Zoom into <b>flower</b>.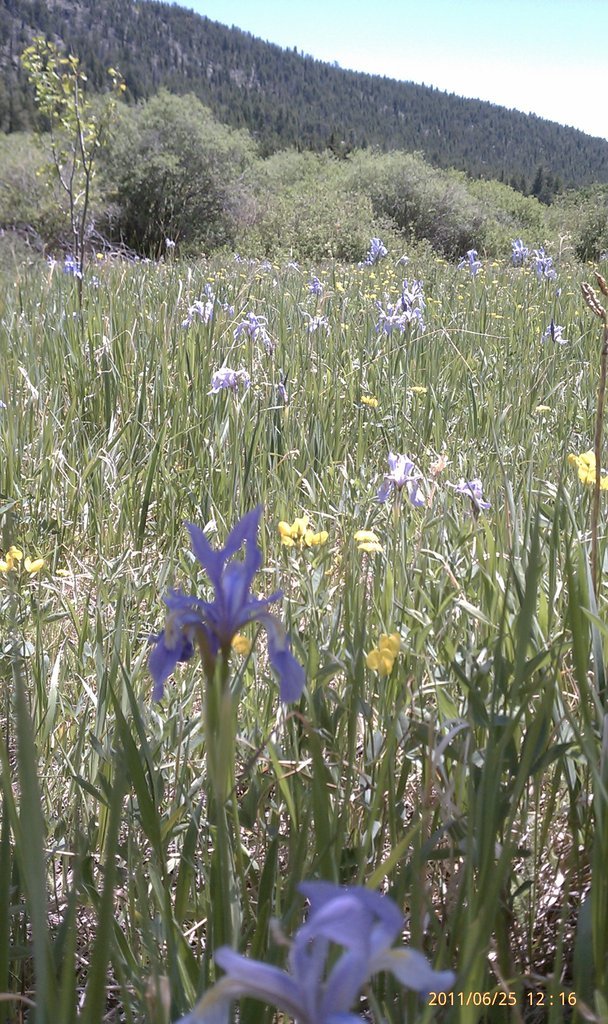
Zoom target: (568, 447, 607, 490).
